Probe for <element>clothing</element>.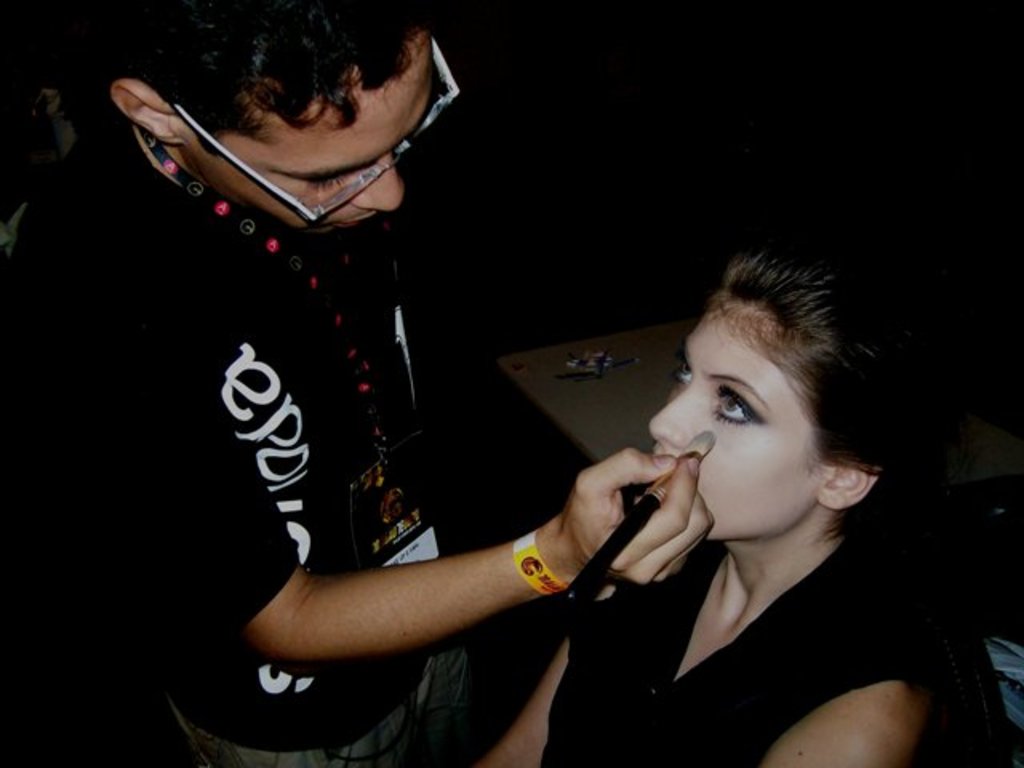
Probe result: 538,488,1014,766.
